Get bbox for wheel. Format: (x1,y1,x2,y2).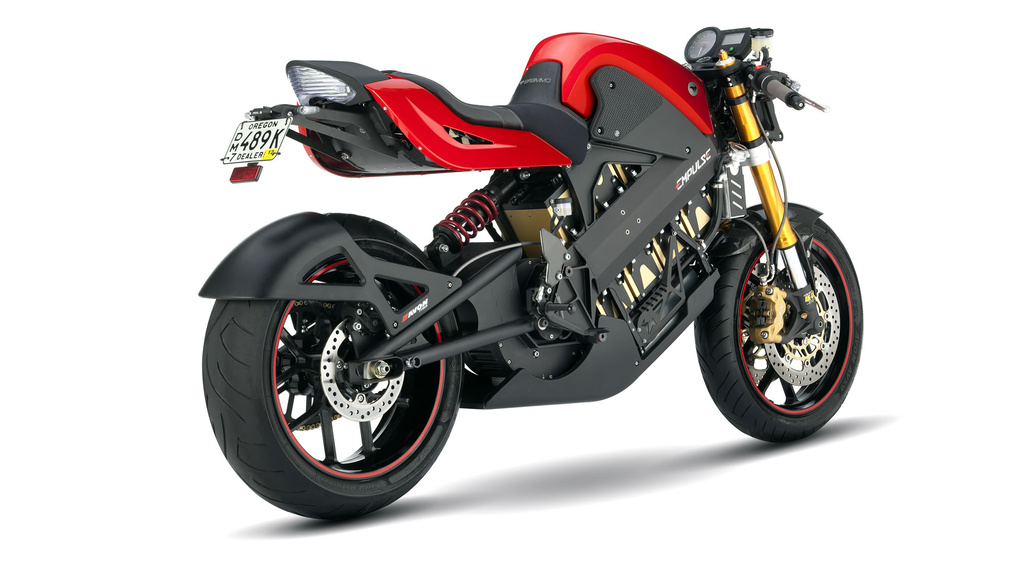
(199,218,460,522).
